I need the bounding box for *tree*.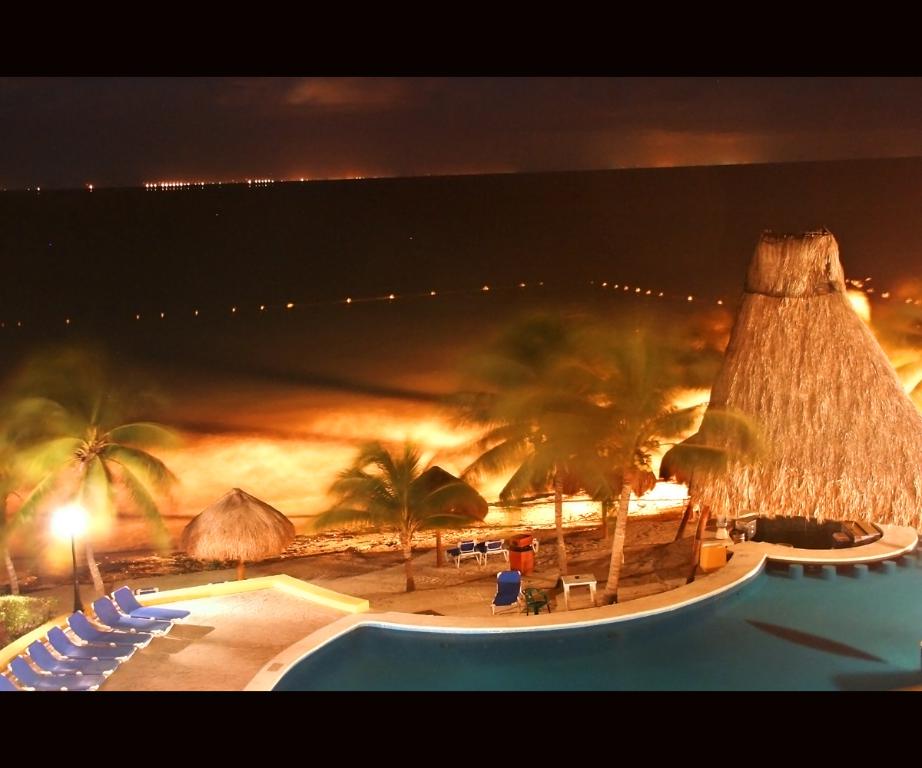
Here it is: bbox=(320, 429, 473, 557).
